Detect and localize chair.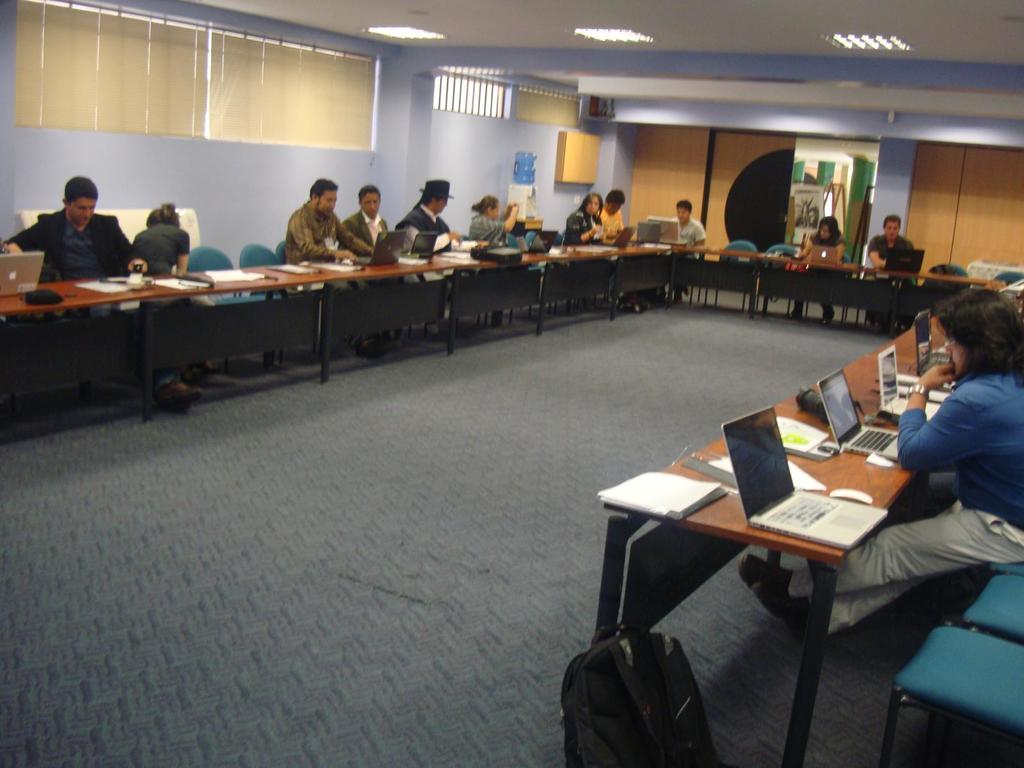
Localized at 878 626 1023 767.
